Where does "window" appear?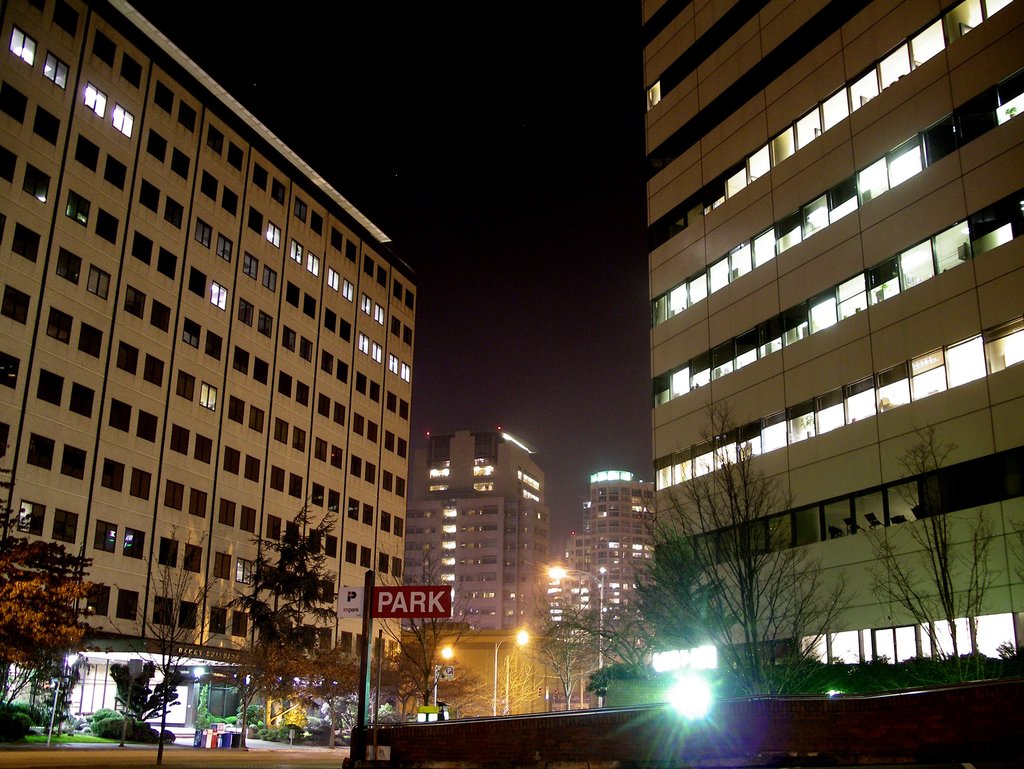
Appears at x1=136, y1=408, x2=155, y2=442.
